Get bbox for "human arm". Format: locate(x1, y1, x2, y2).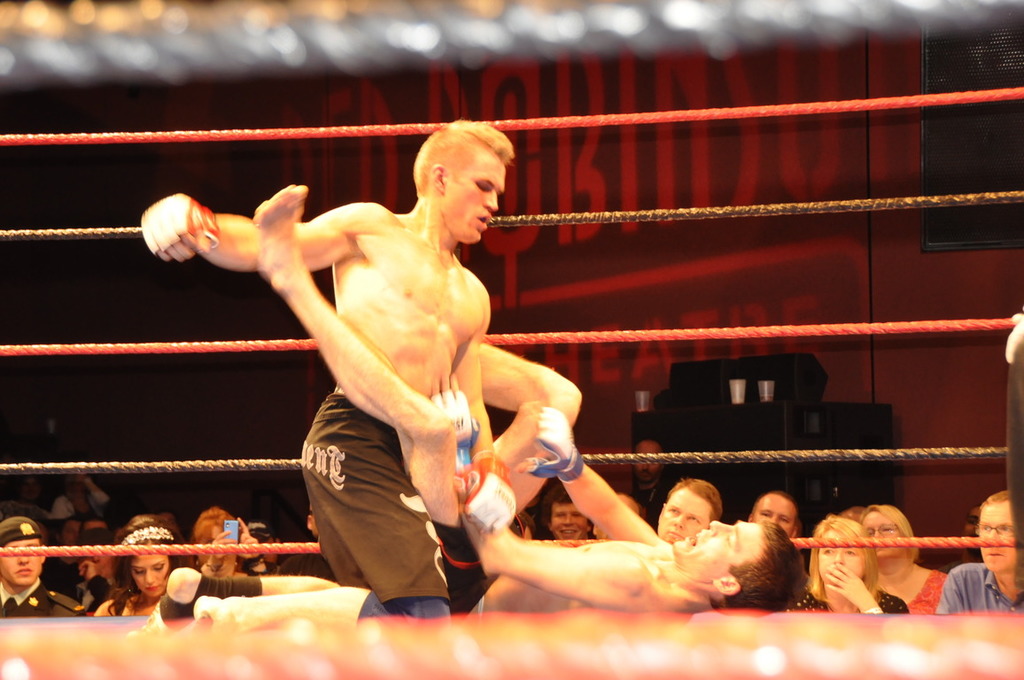
locate(137, 201, 399, 266).
